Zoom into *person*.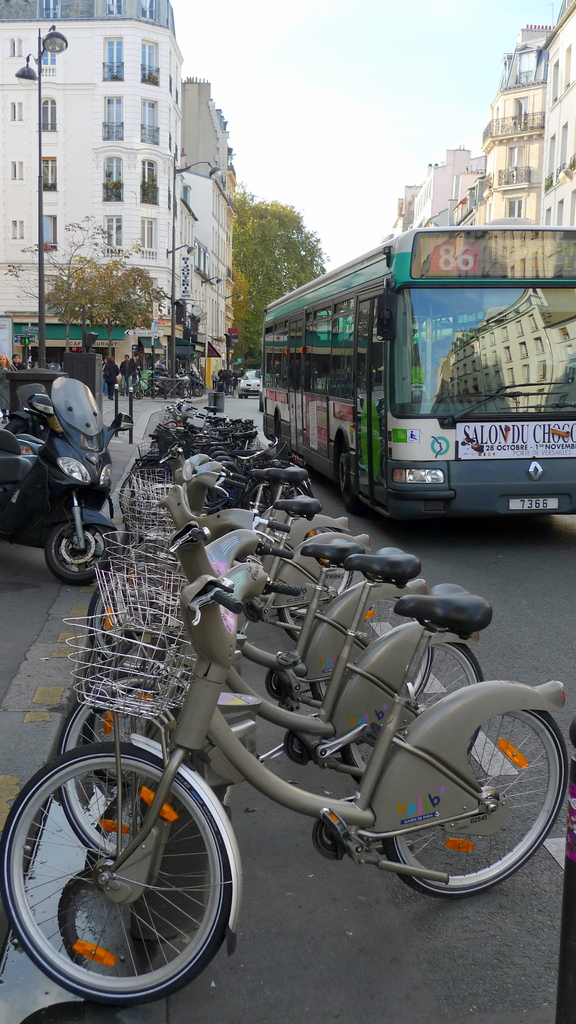
Zoom target: x1=104 y1=360 x2=123 y2=403.
